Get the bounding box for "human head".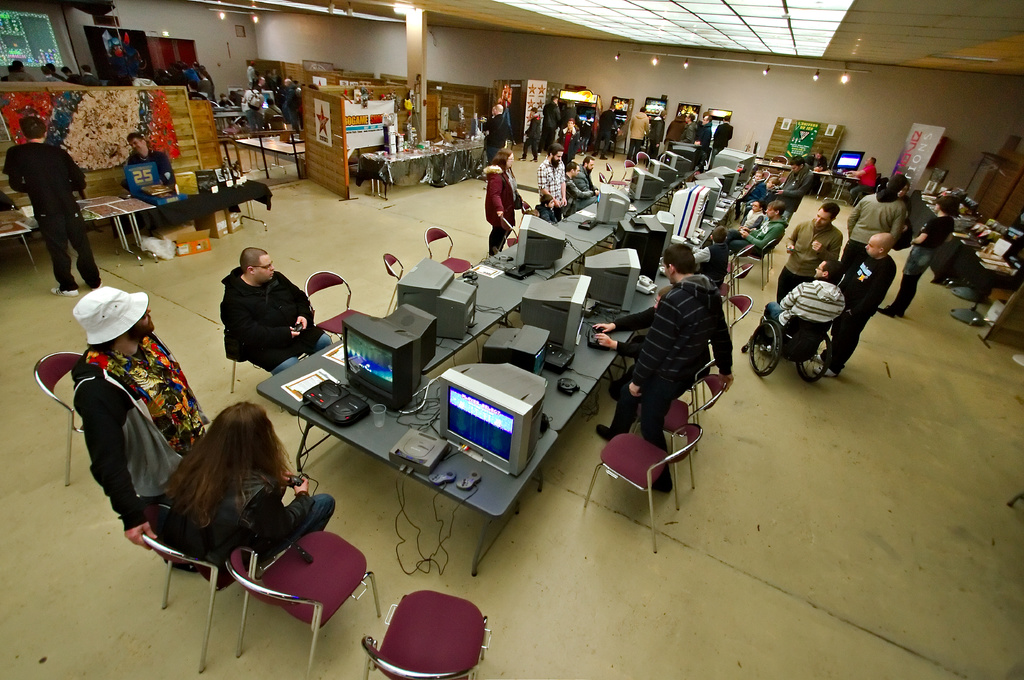
crop(863, 232, 895, 257).
